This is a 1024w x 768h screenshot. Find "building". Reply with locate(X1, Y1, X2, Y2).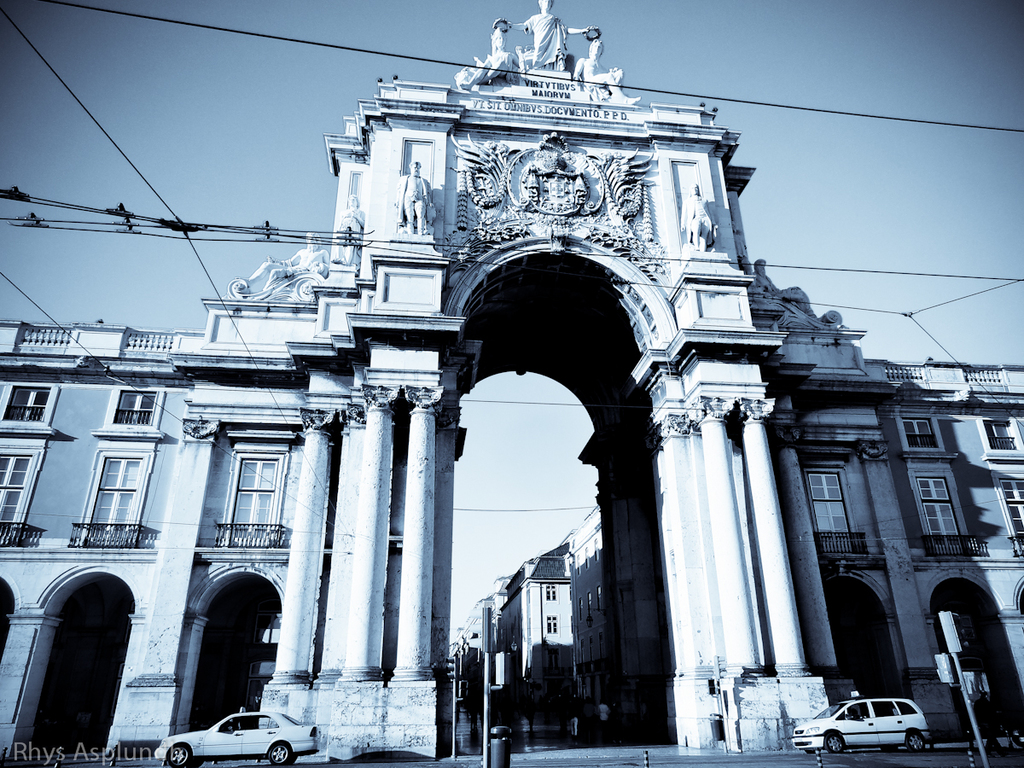
locate(451, 510, 600, 738).
